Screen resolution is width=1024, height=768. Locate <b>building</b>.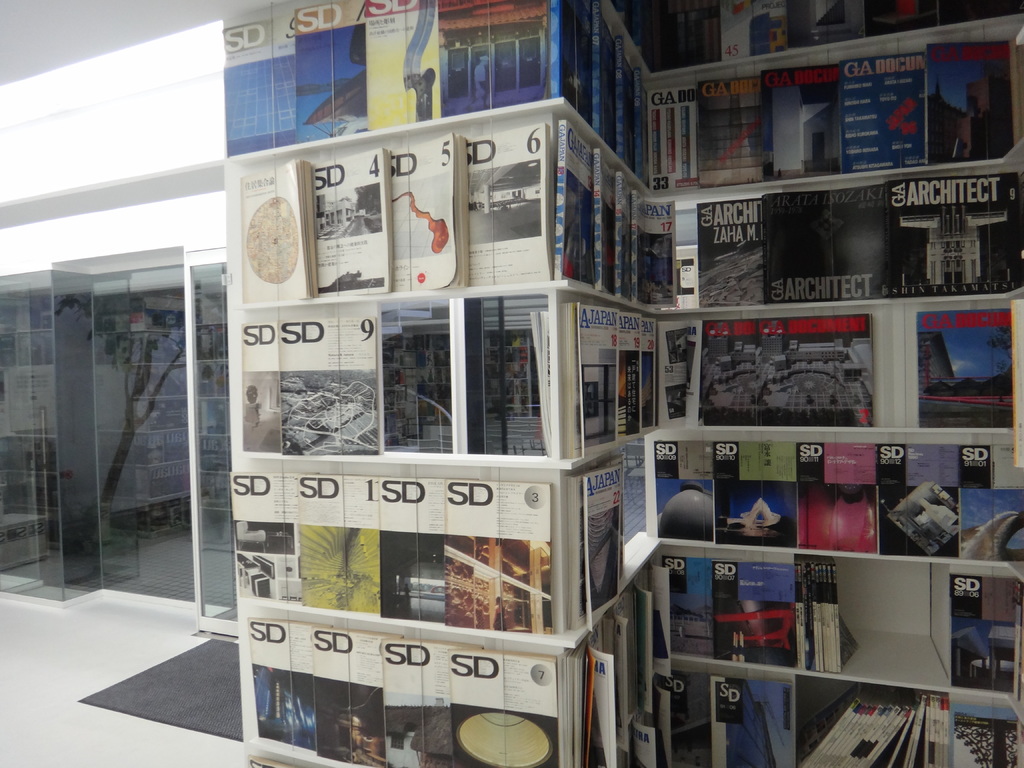
region(0, 0, 1023, 765).
